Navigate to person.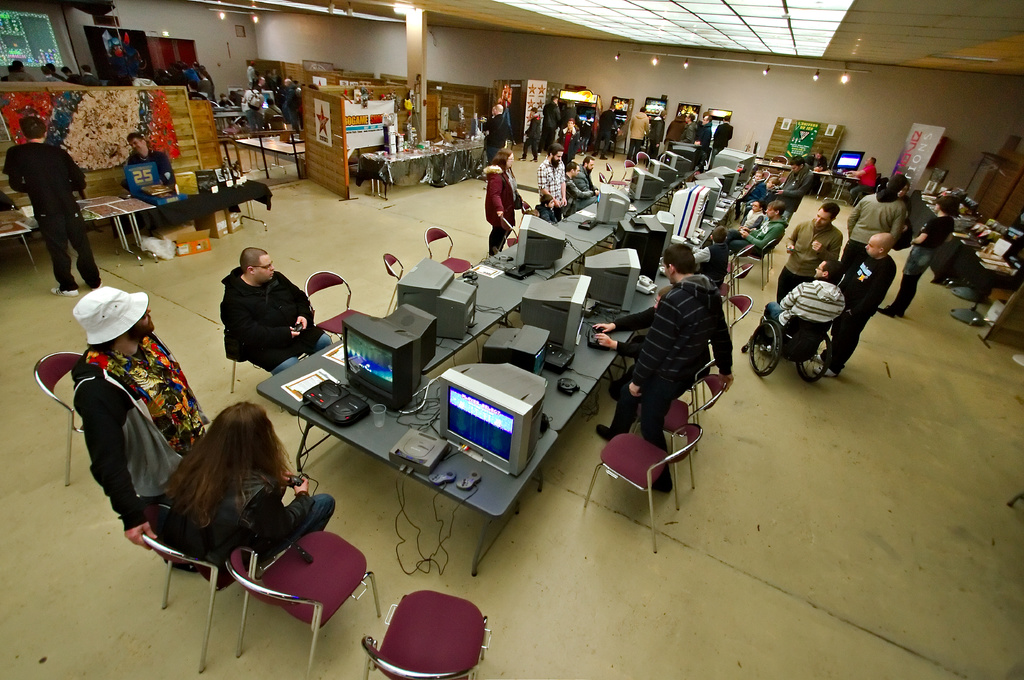
Navigation target: {"x1": 6, "y1": 117, "x2": 104, "y2": 291}.
